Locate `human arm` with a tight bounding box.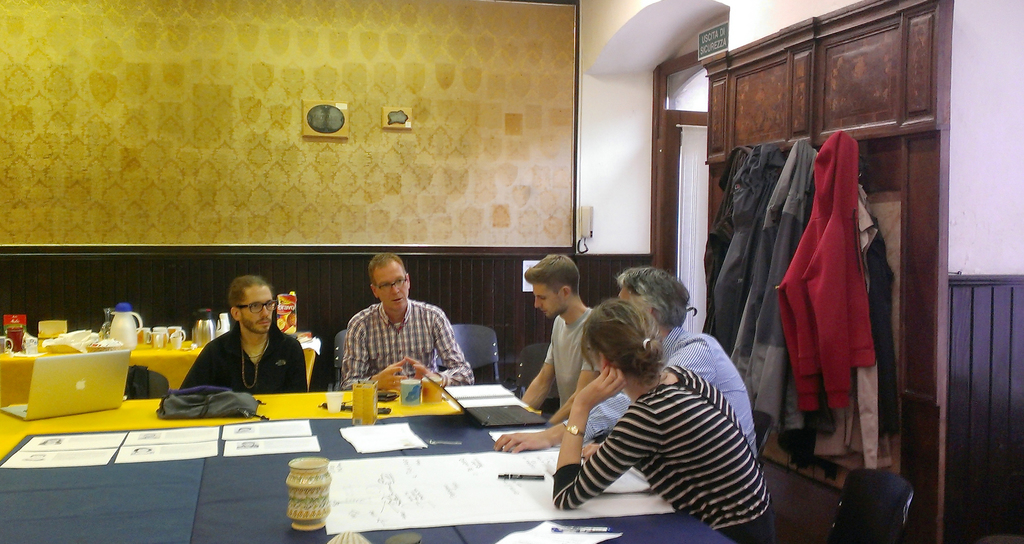
{"left": 340, "top": 317, "right": 409, "bottom": 392}.
